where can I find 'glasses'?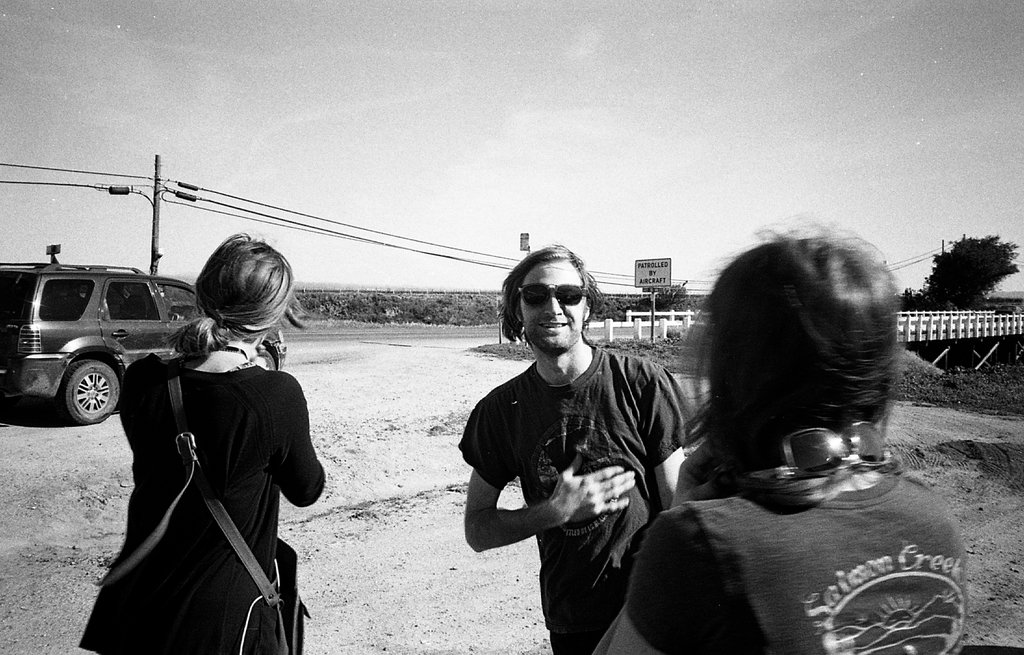
You can find it at left=505, top=282, right=588, bottom=313.
